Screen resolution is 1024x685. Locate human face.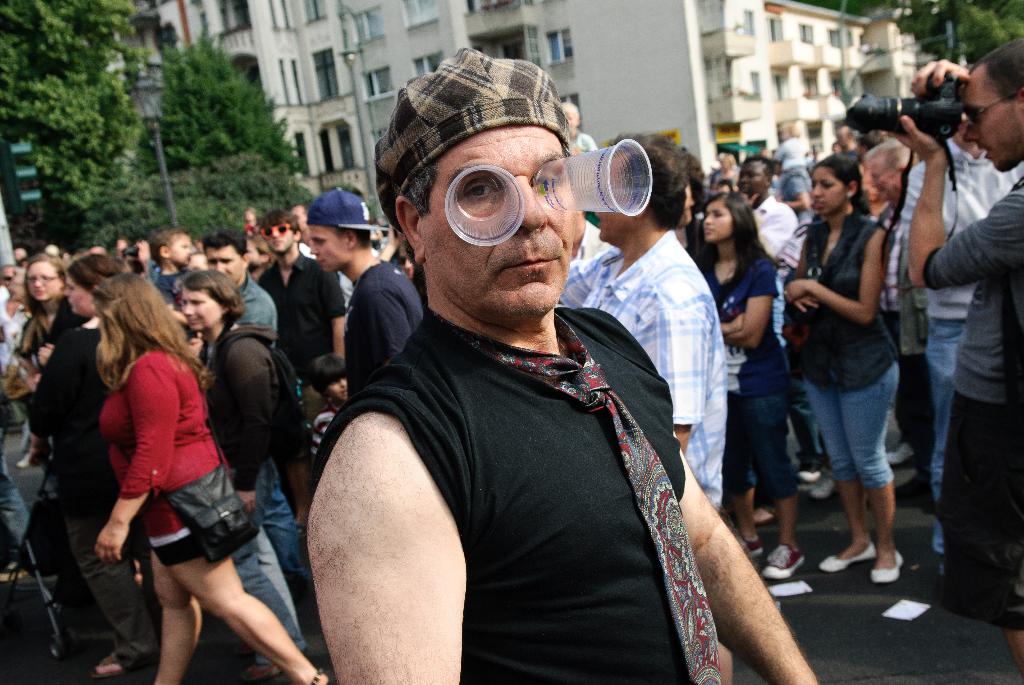
rect(595, 160, 630, 242).
